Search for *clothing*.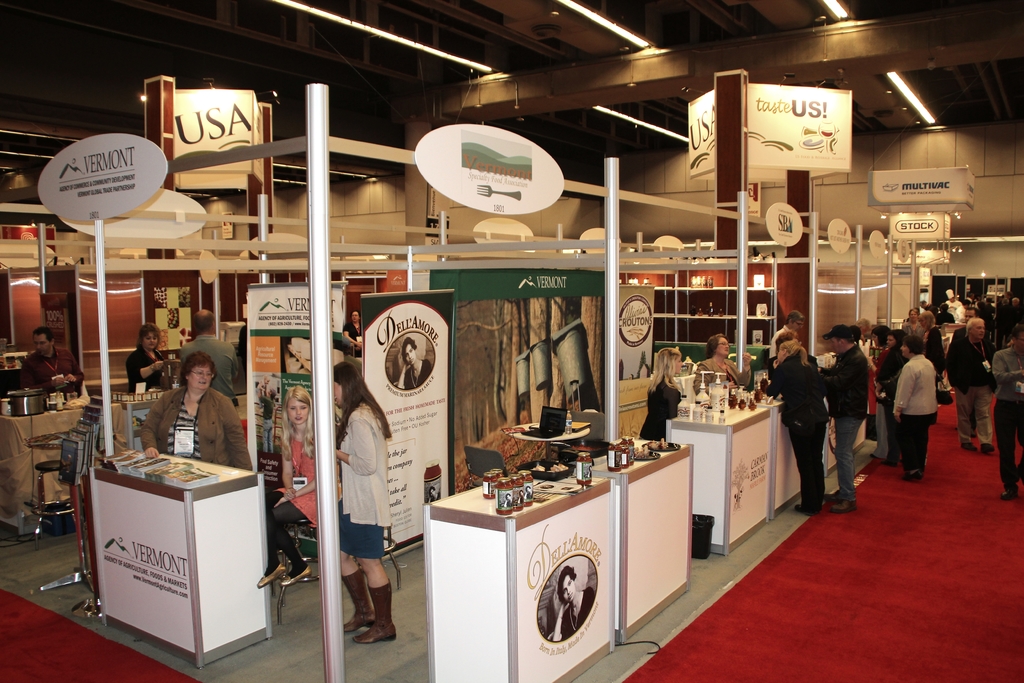
Found at <box>692,358,755,398</box>.
